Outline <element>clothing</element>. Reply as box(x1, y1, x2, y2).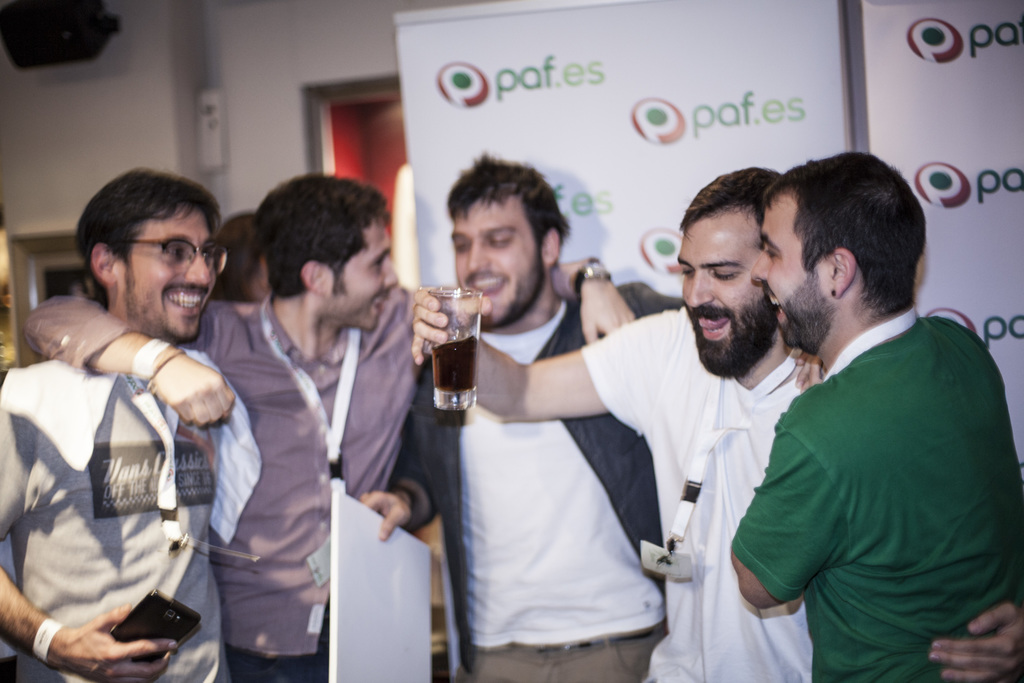
box(20, 254, 588, 682).
